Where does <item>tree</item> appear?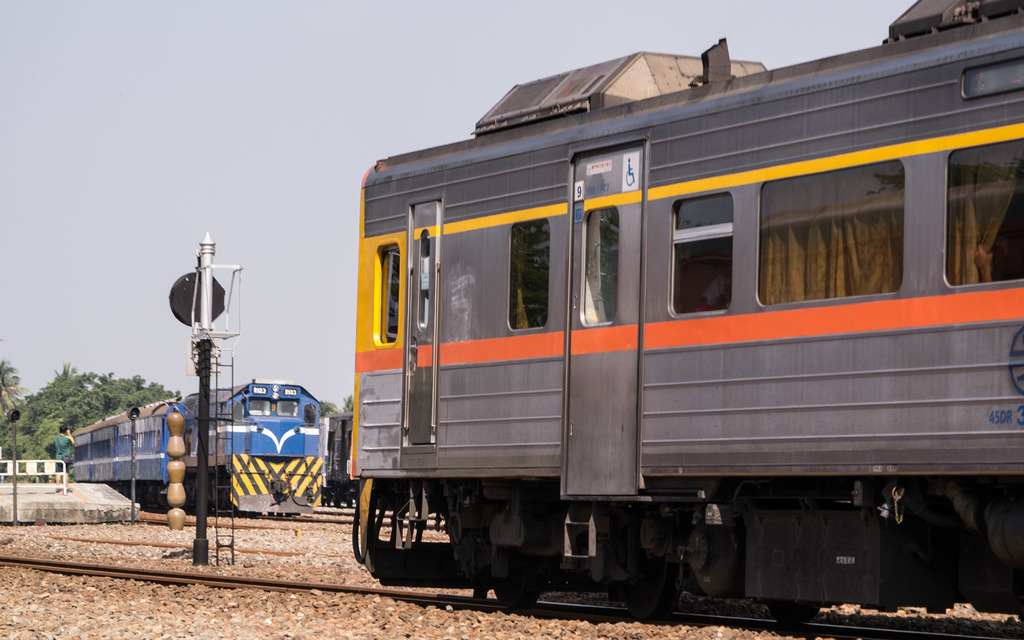
Appears at pyautogui.locateOnScreen(0, 363, 183, 483).
